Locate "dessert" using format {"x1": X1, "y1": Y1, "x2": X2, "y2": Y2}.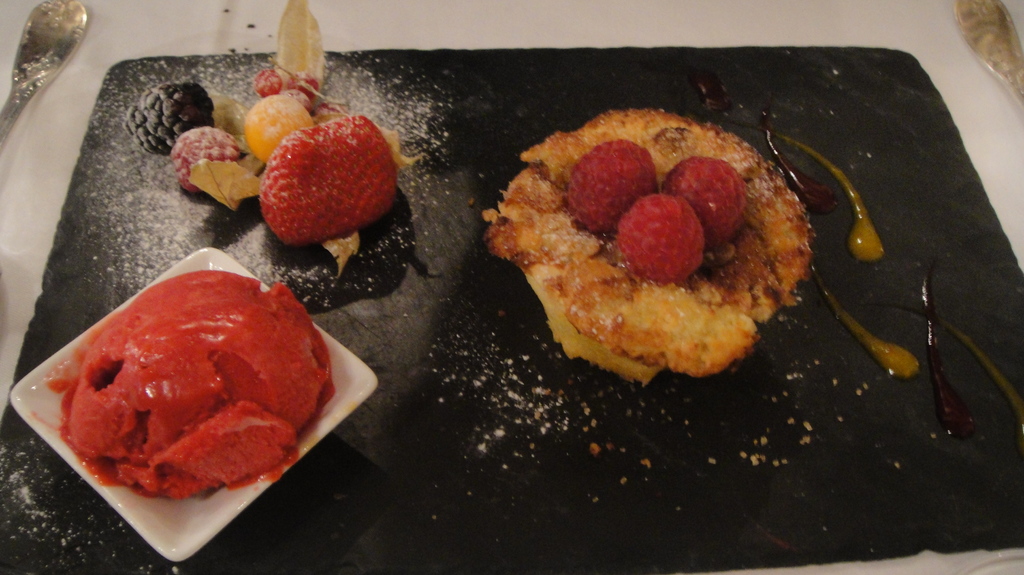
{"x1": 31, "y1": 271, "x2": 347, "y2": 501}.
